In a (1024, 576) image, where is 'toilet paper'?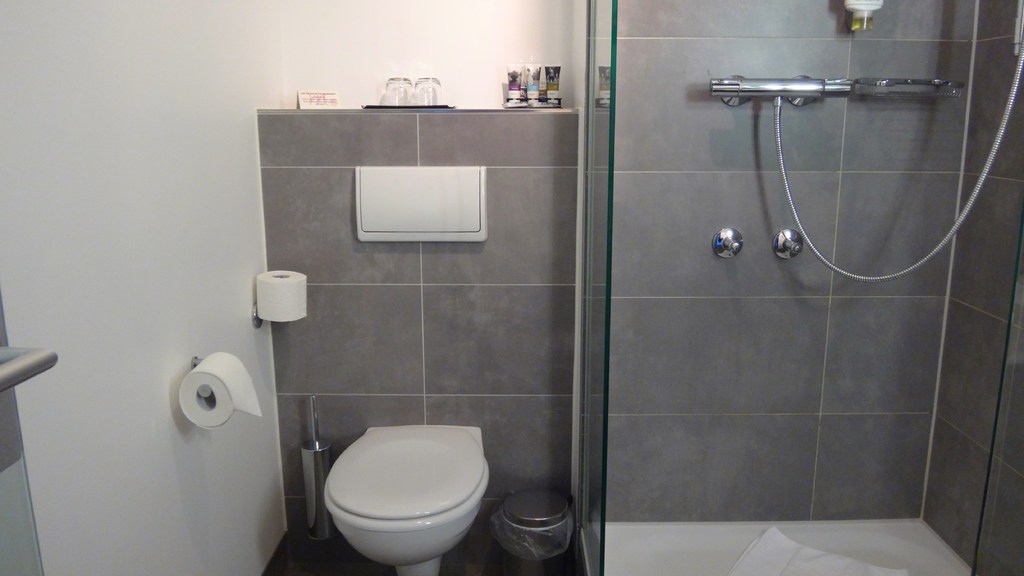
[255,270,309,324].
